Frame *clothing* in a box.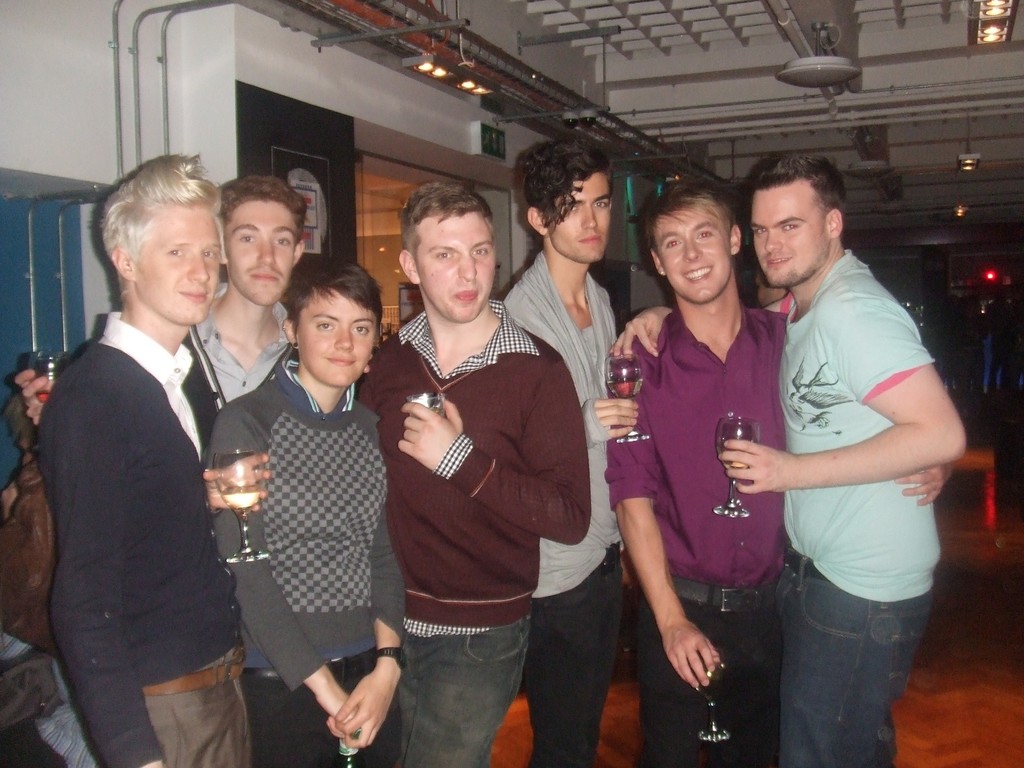
l=205, t=347, r=406, b=767.
